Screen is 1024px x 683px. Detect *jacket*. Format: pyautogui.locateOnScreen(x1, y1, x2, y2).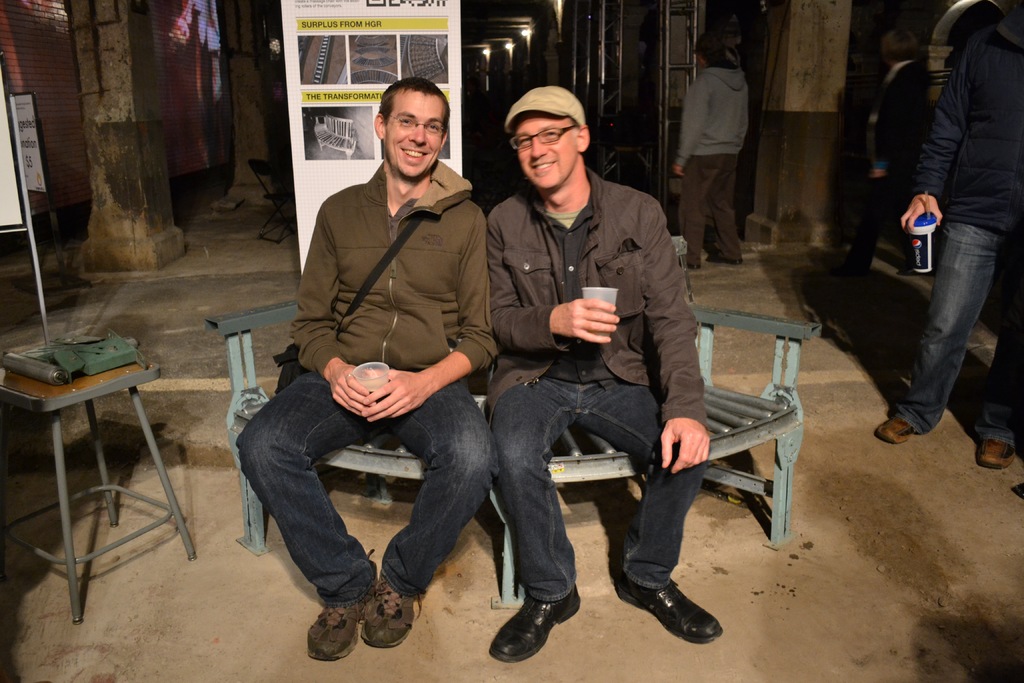
pyautogui.locateOnScreen(671, 67, 751, 172).
